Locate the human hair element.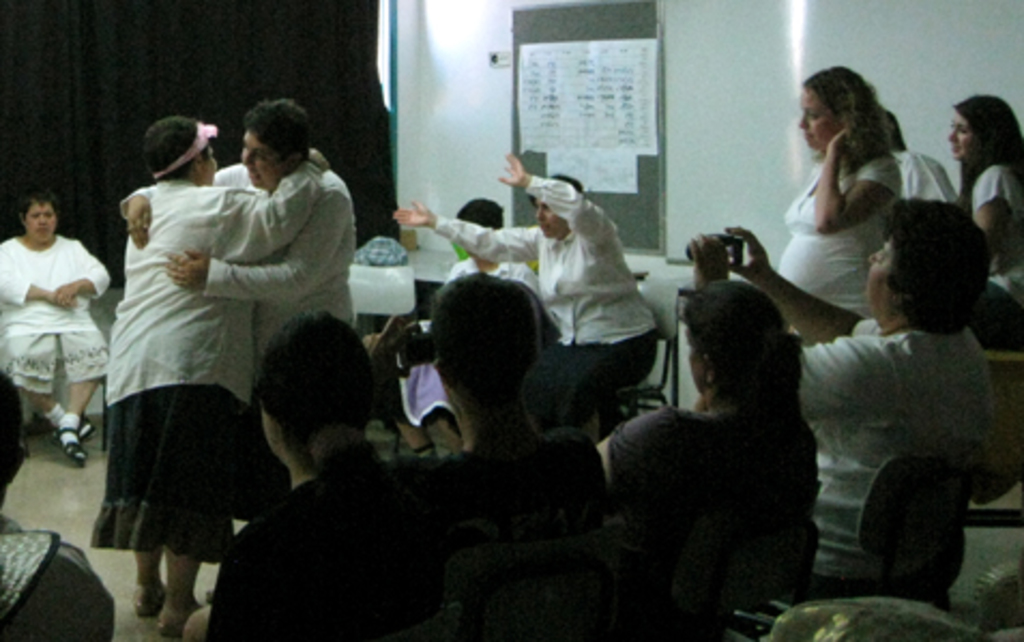
Element bbox: rect(253, 313, 371, 432).
